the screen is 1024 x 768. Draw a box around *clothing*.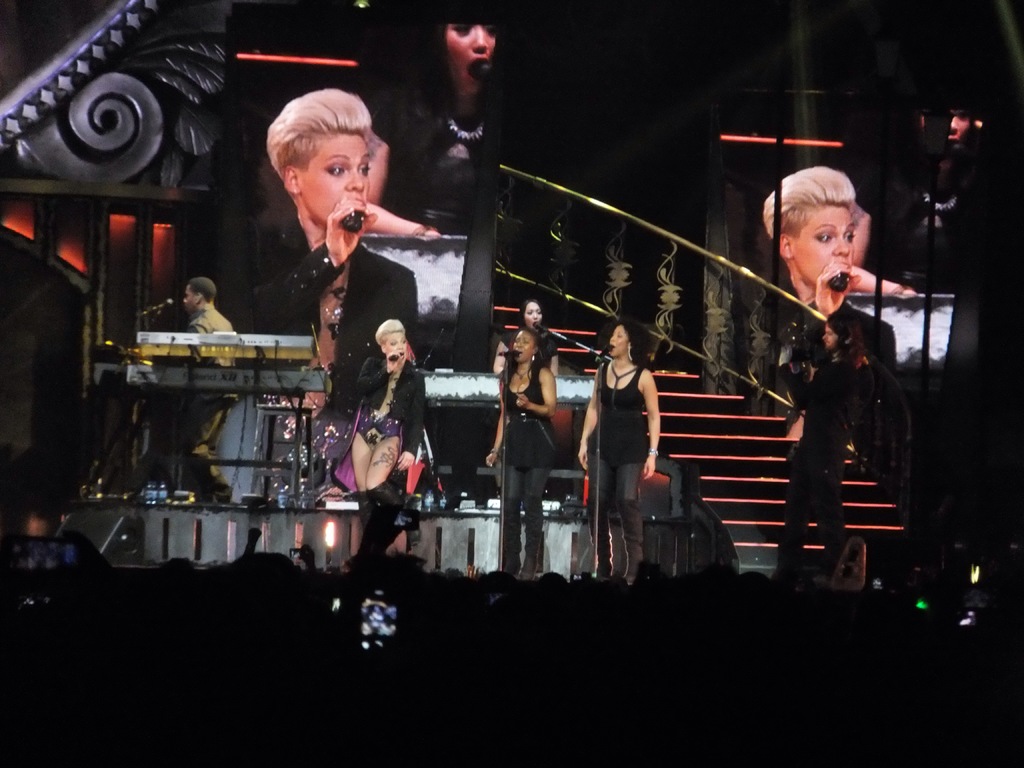
(left=590, top=353, right=653, bottom=564).
